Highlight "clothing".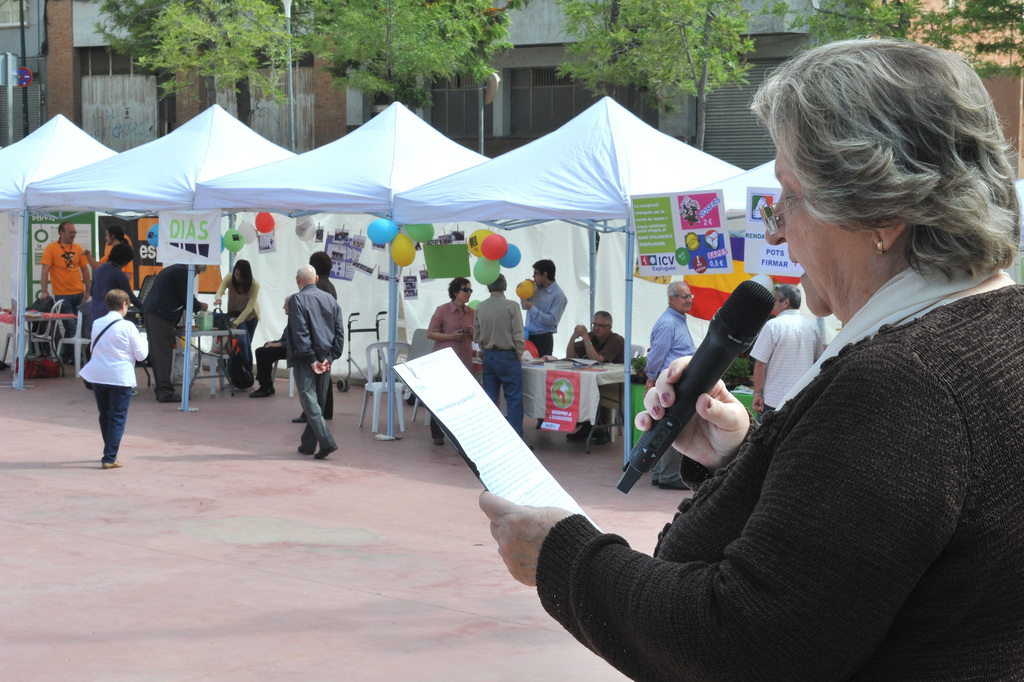
Highlighted region: Rect(90, 386, 132, 465).
